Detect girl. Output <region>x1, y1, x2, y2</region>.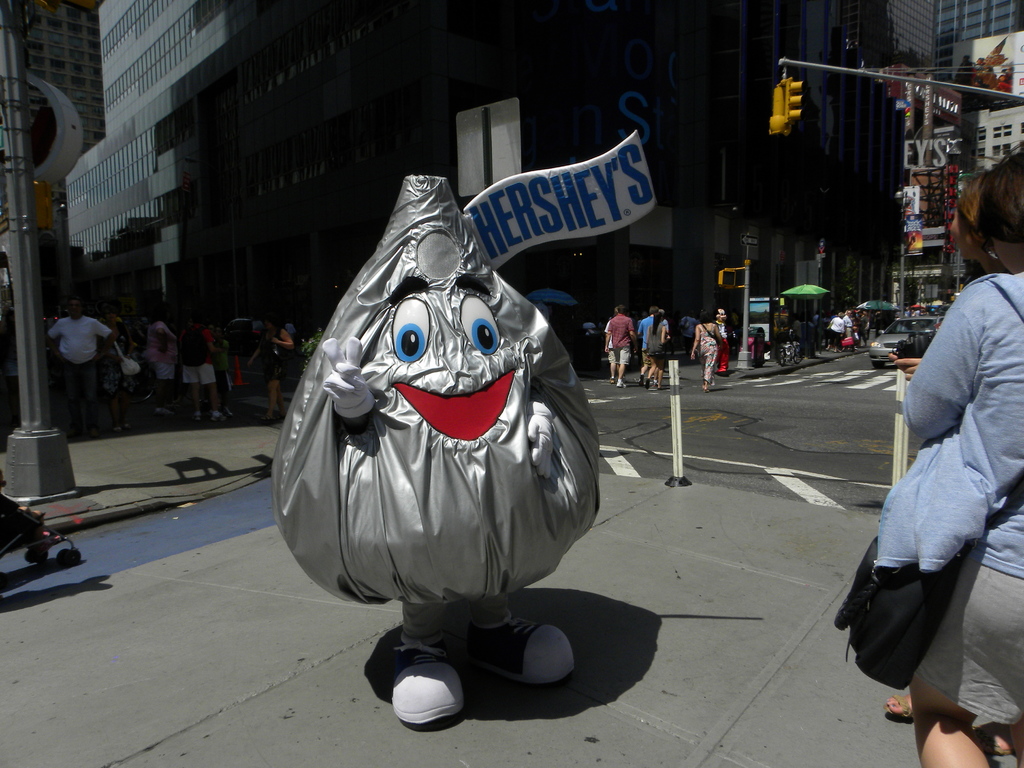
<region>643, 312, 671, 390</region>.
